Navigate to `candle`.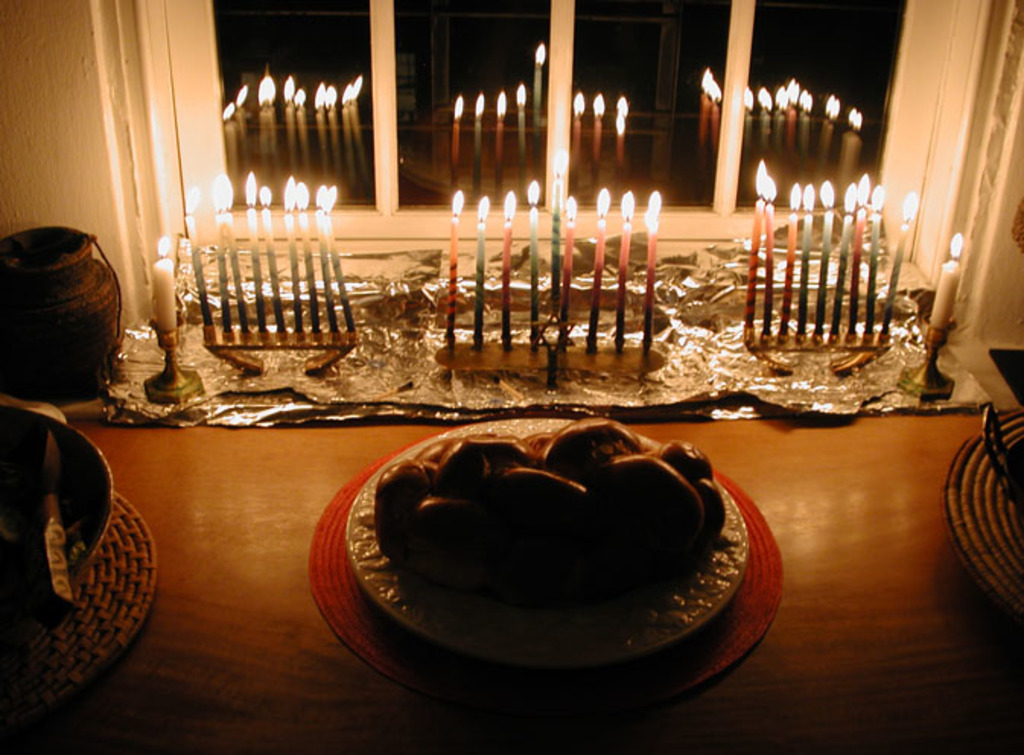
Navigation target: box(180, 219, 213, 329).
